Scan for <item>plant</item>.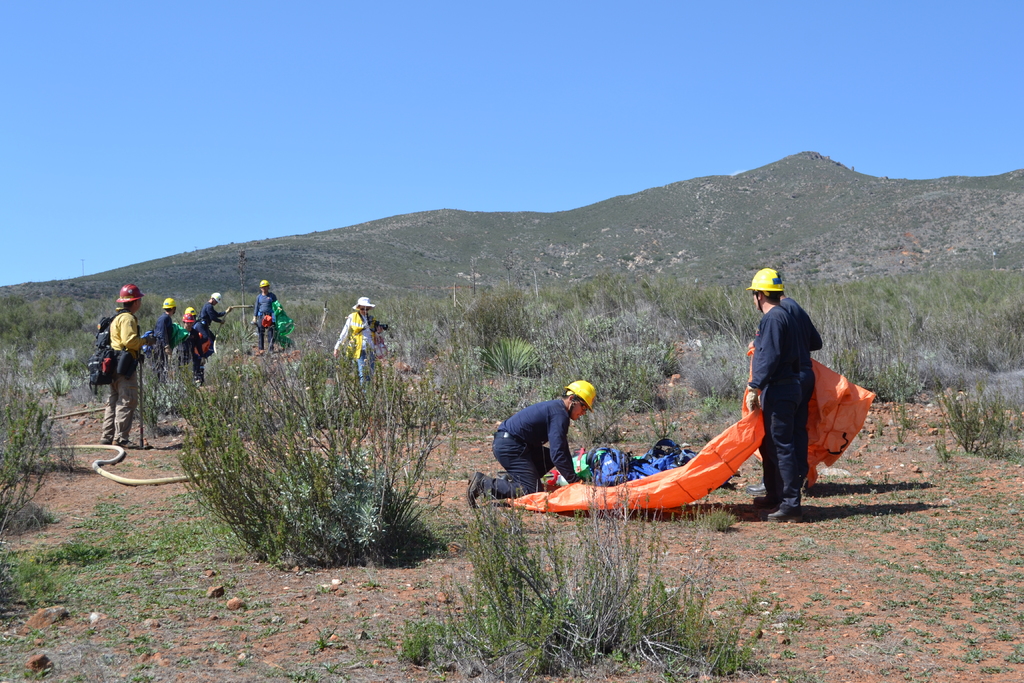
Scan result: rect(0, 542, 73, 621).
